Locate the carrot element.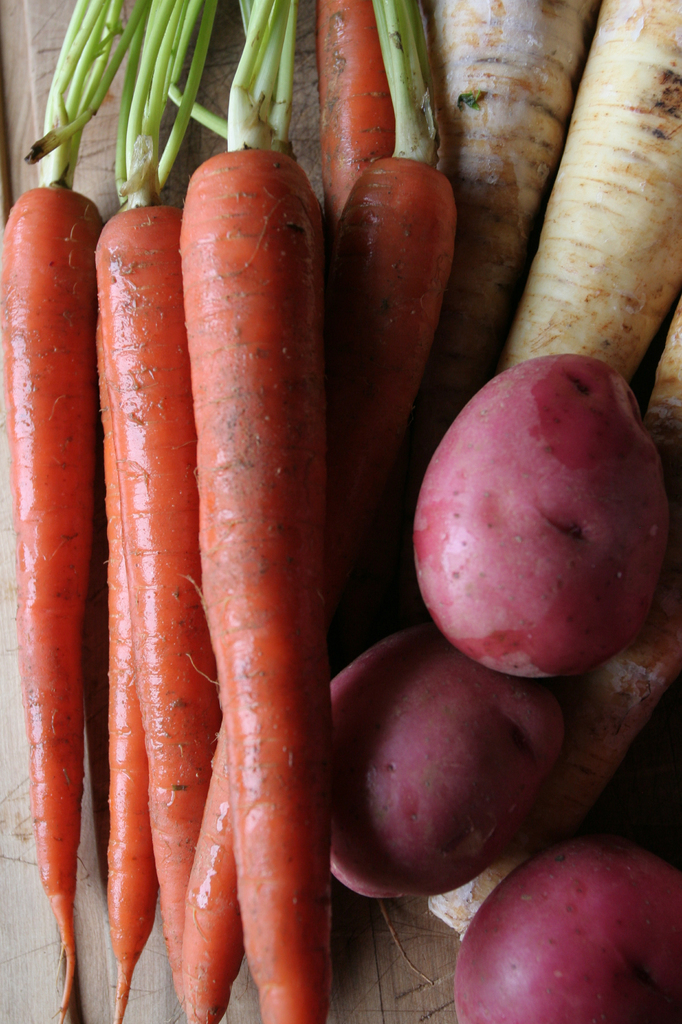
Element bbox: rect(0, 0, 155, 1020).
